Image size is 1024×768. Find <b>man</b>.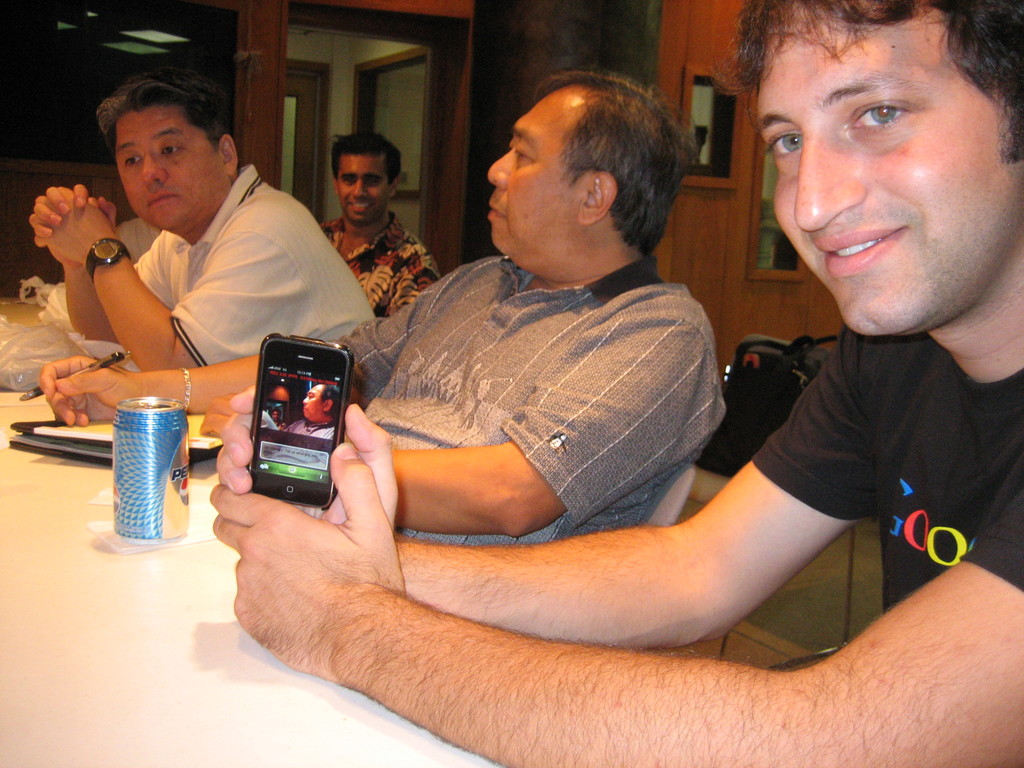
pyautogui.locateOnScreen(211, 0, 1023, 767).
